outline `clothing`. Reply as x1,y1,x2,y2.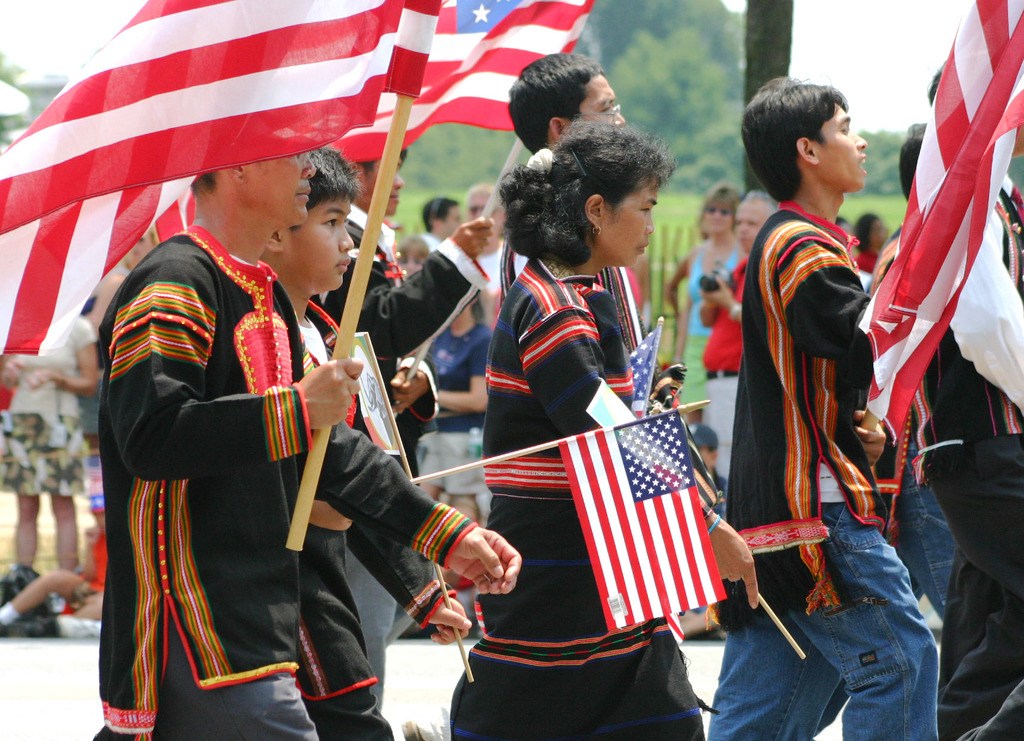
673,235,744,414.
